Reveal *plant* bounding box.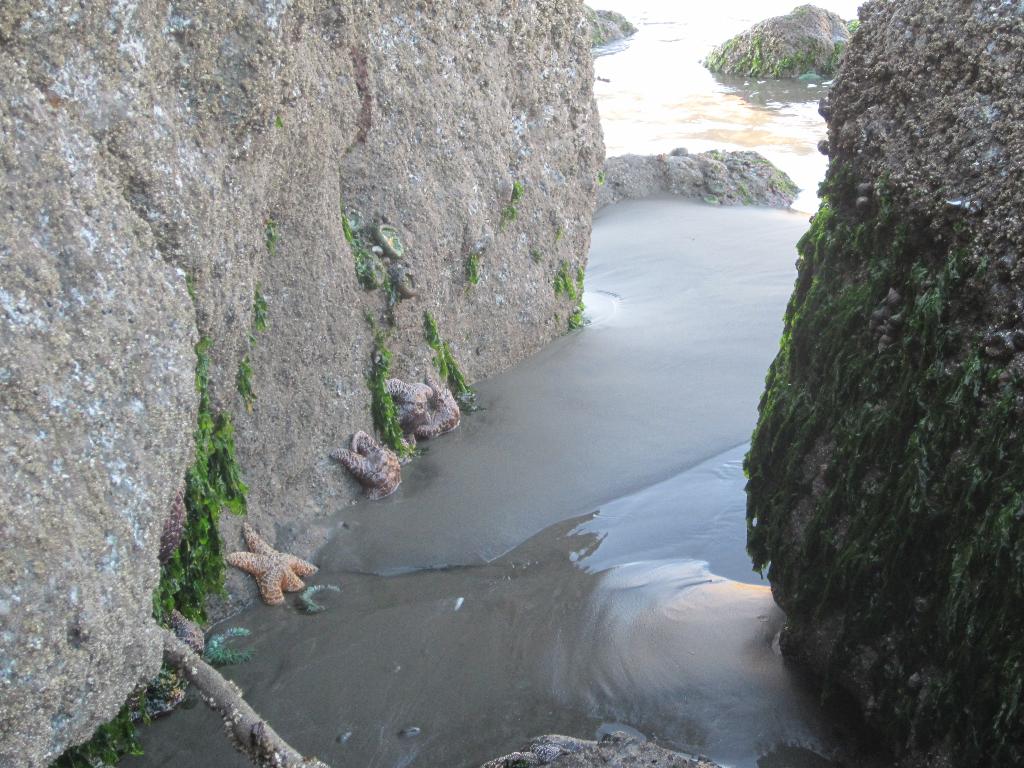
Revealed: (left=367, top=326, right=416, bottom=466).
